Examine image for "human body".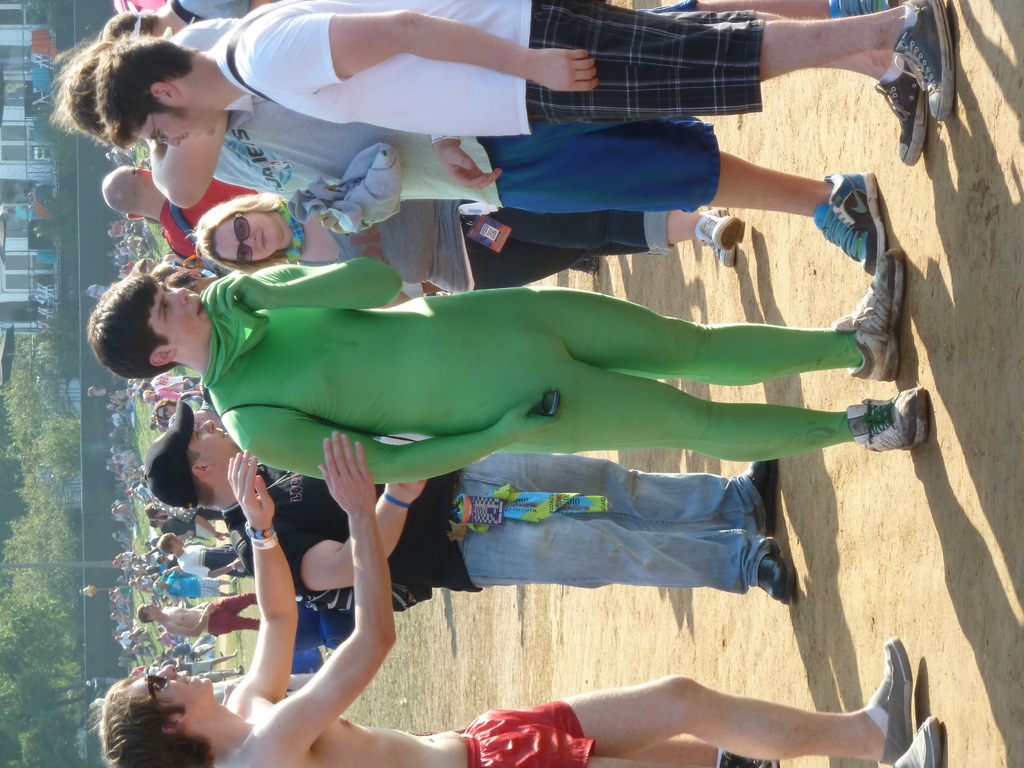
Examination result: x1=91 y1=450 x2=938 y2=767.
